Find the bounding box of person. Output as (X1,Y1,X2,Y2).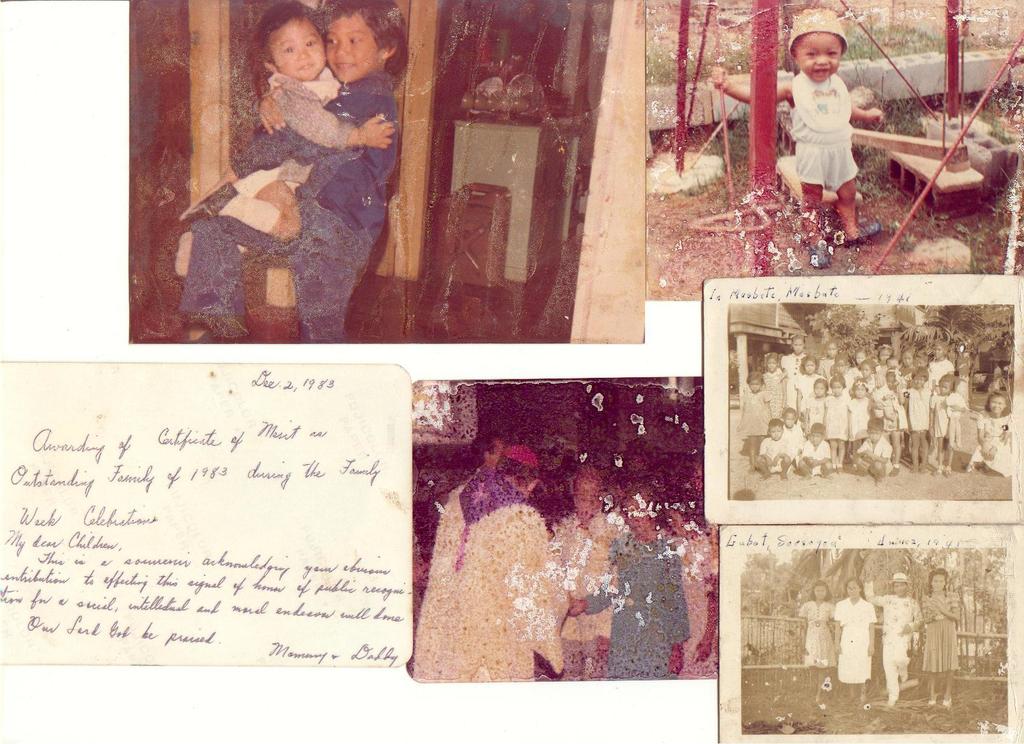
(847,378,872,469).
